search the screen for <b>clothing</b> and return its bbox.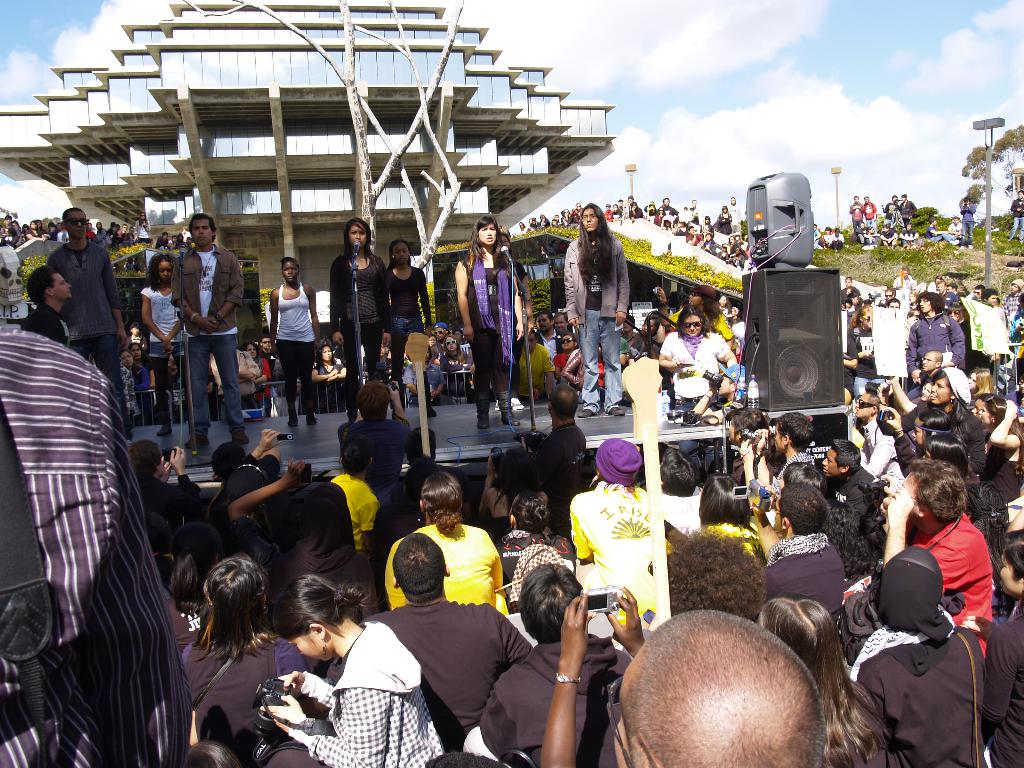
Found: 0/323/189/767.
